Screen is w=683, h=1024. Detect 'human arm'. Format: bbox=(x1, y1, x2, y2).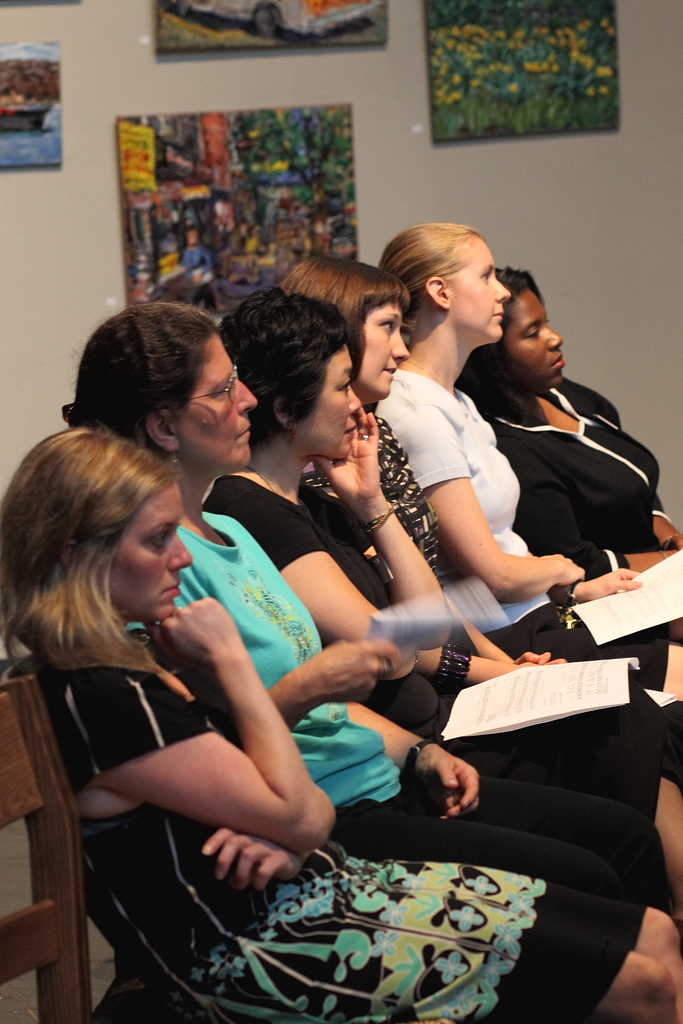
bbox=(324, 408, 449, 638).
